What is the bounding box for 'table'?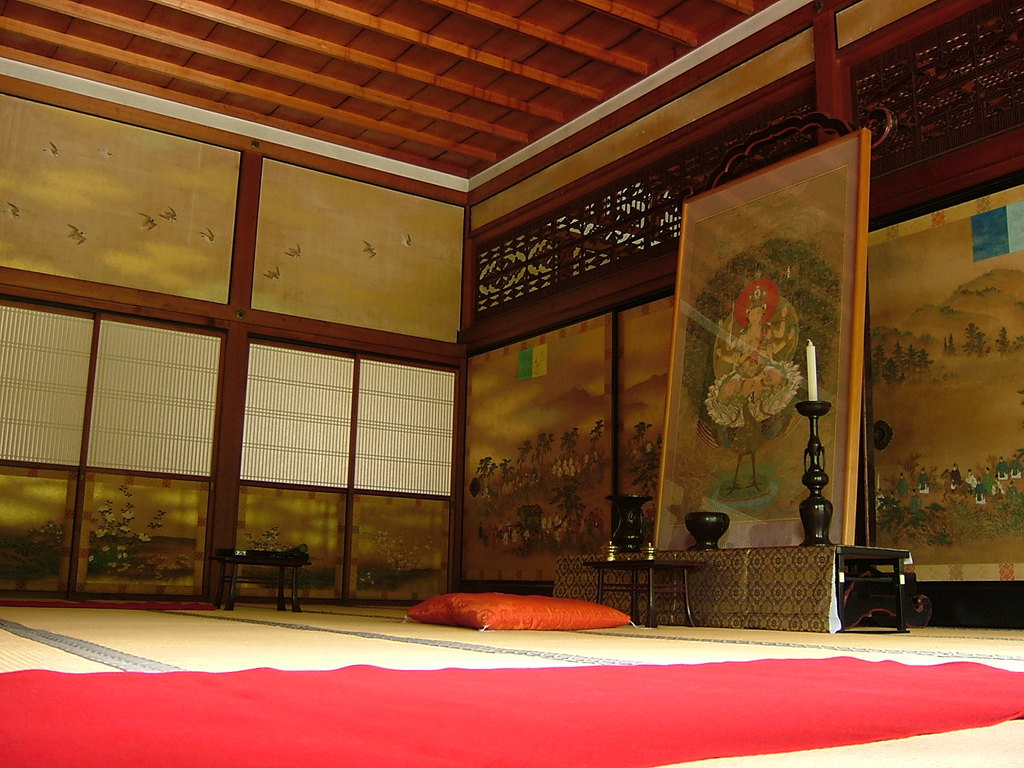
<bbox>209, 554, 310, 614</bbox>.
